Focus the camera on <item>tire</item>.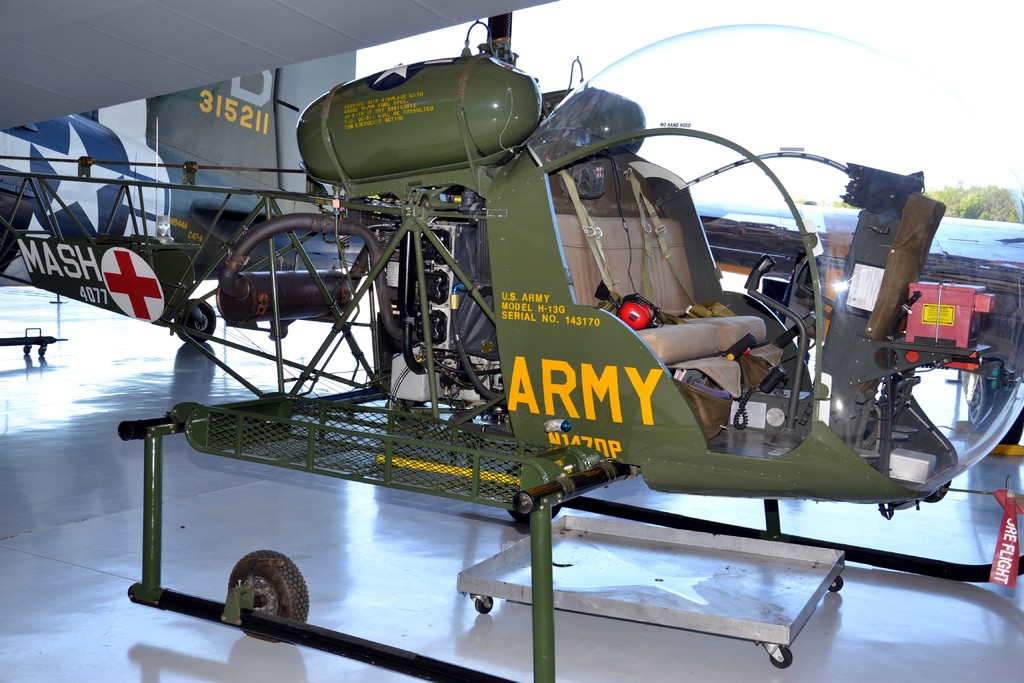
Focus region: 476/594/495/612.
